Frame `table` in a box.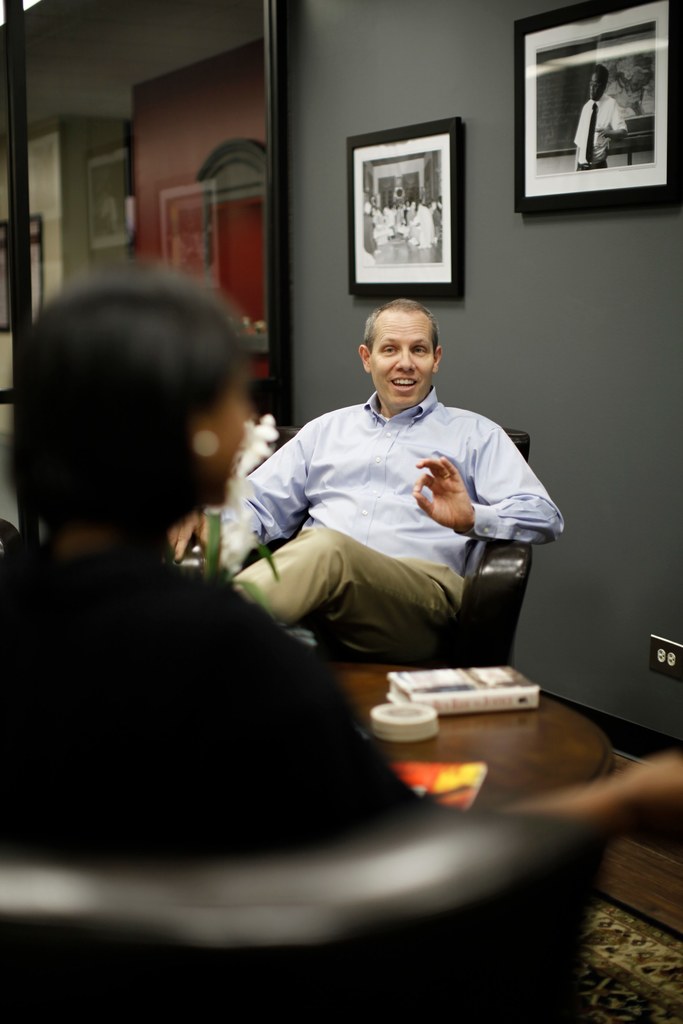
bbox=(320, 646, 602, 785).
